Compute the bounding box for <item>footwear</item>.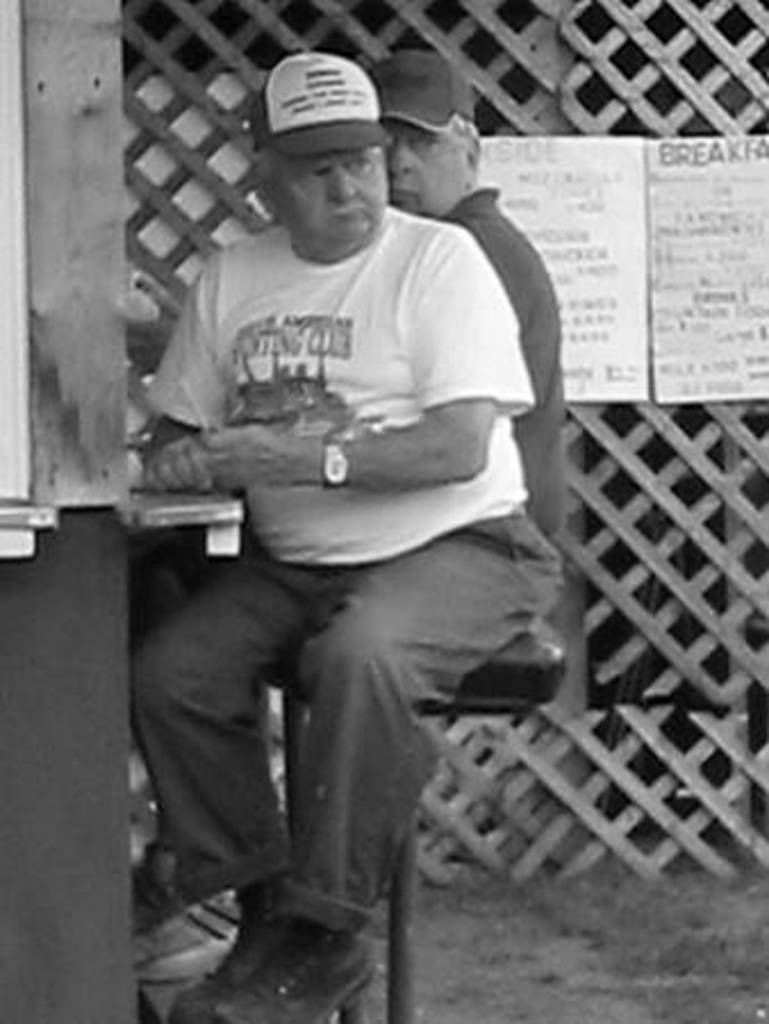
bbox=(191, 897, 378, 1022).
